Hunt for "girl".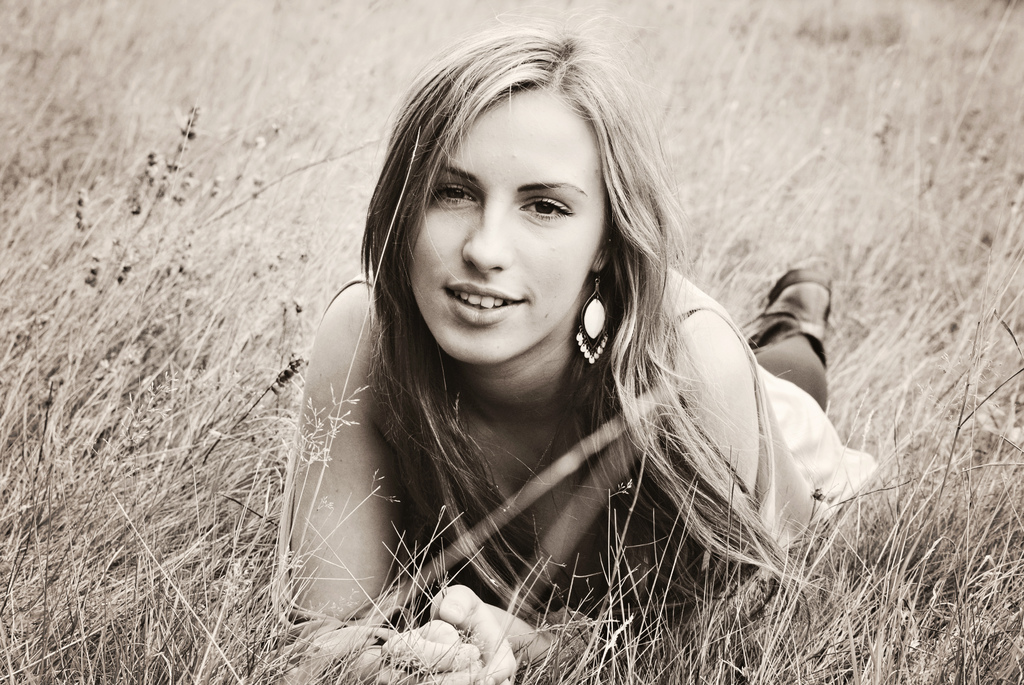
Hunted down at 276:30:827:684.
